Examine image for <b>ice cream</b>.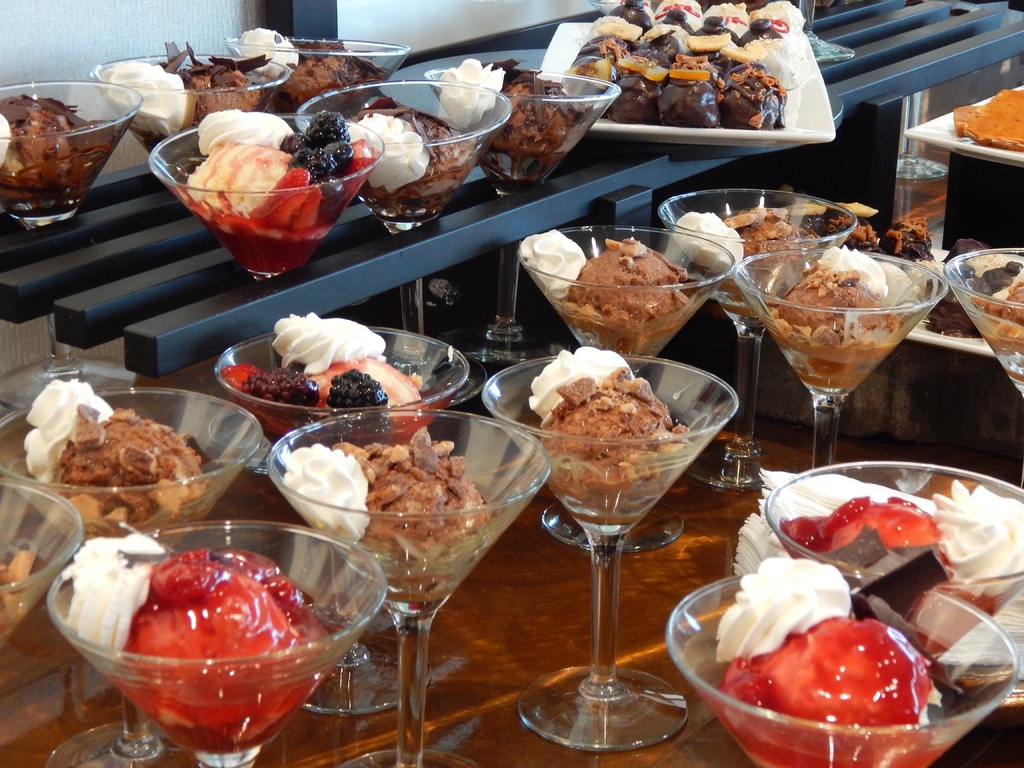
Examination result: BBox(520, 230, 697, 336).
